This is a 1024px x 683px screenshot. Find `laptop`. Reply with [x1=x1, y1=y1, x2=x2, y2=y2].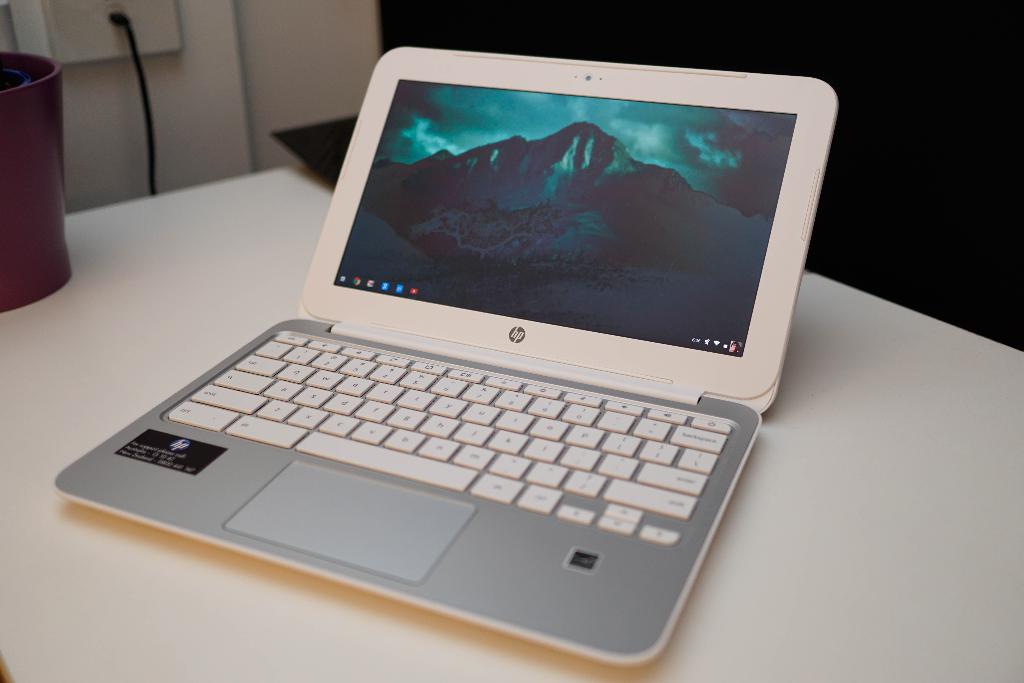
[x1=53, y1=40, x2=839, y2=668].
